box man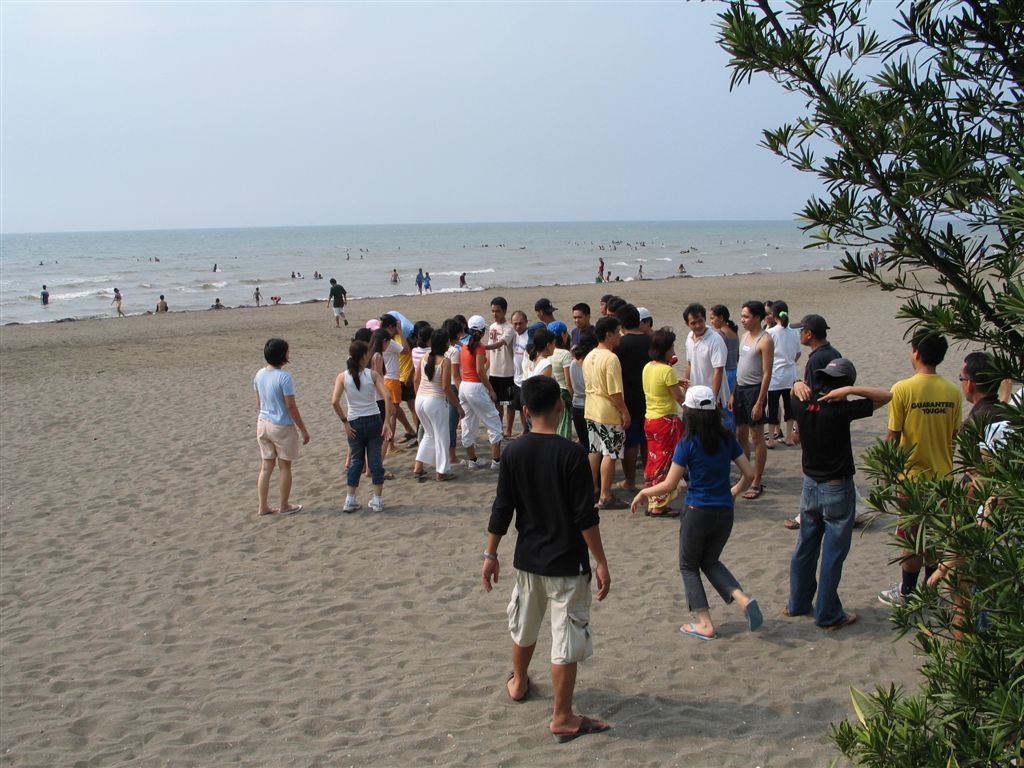
l=512, t=305, r=535, b=434
